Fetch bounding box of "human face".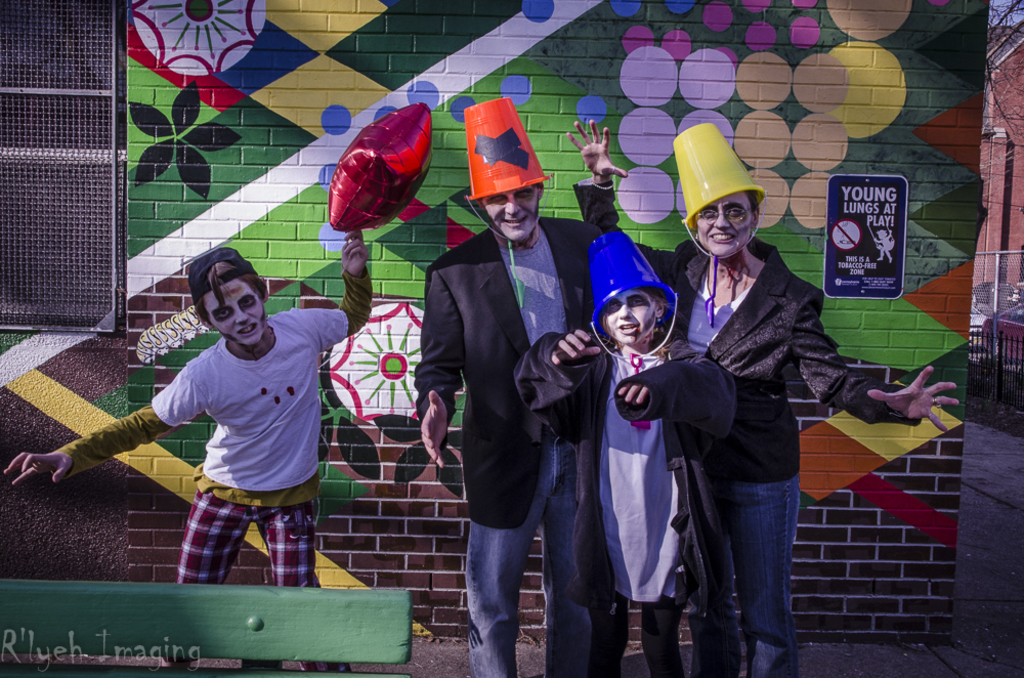
Bbox: 604:291:654:344.
